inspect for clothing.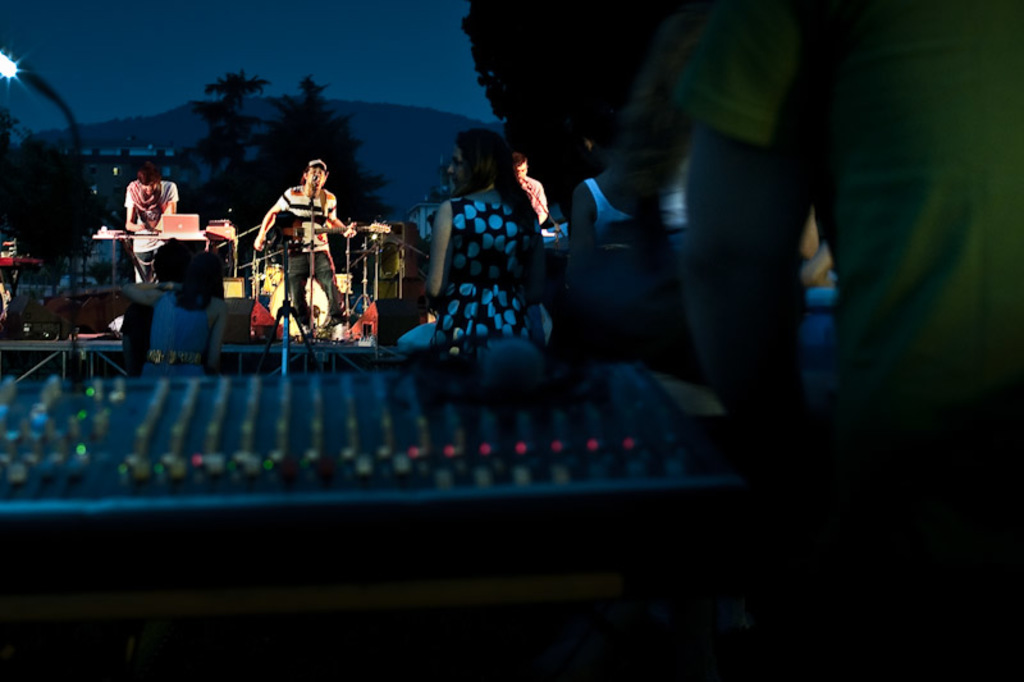
Inspection: locate(122, 175, 179, 280).
